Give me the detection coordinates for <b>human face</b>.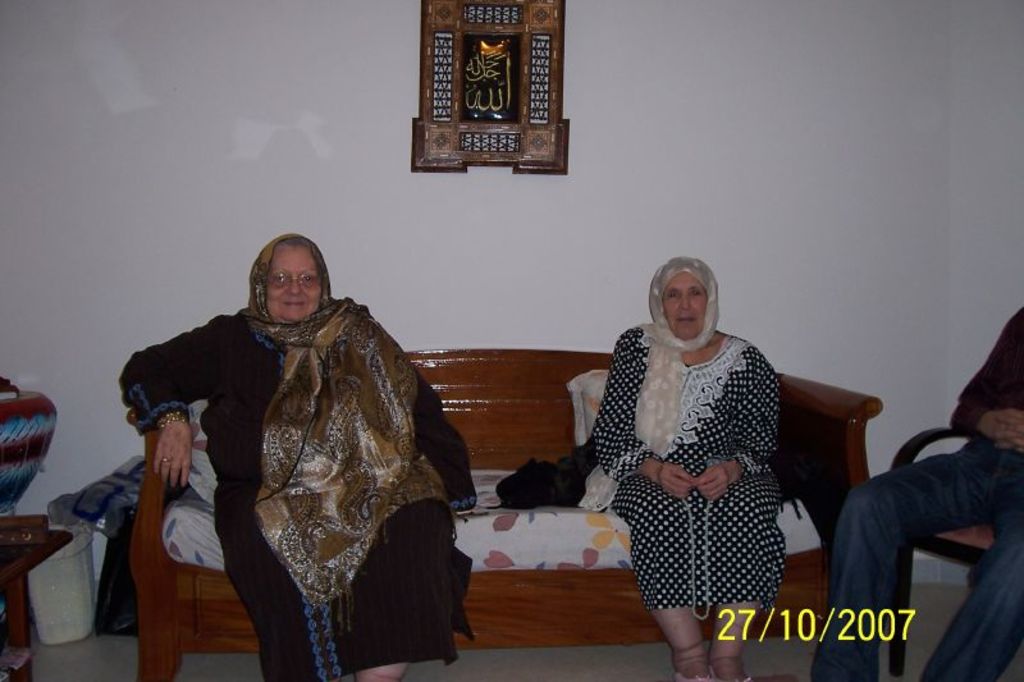
(274, 253, 317, 321).
